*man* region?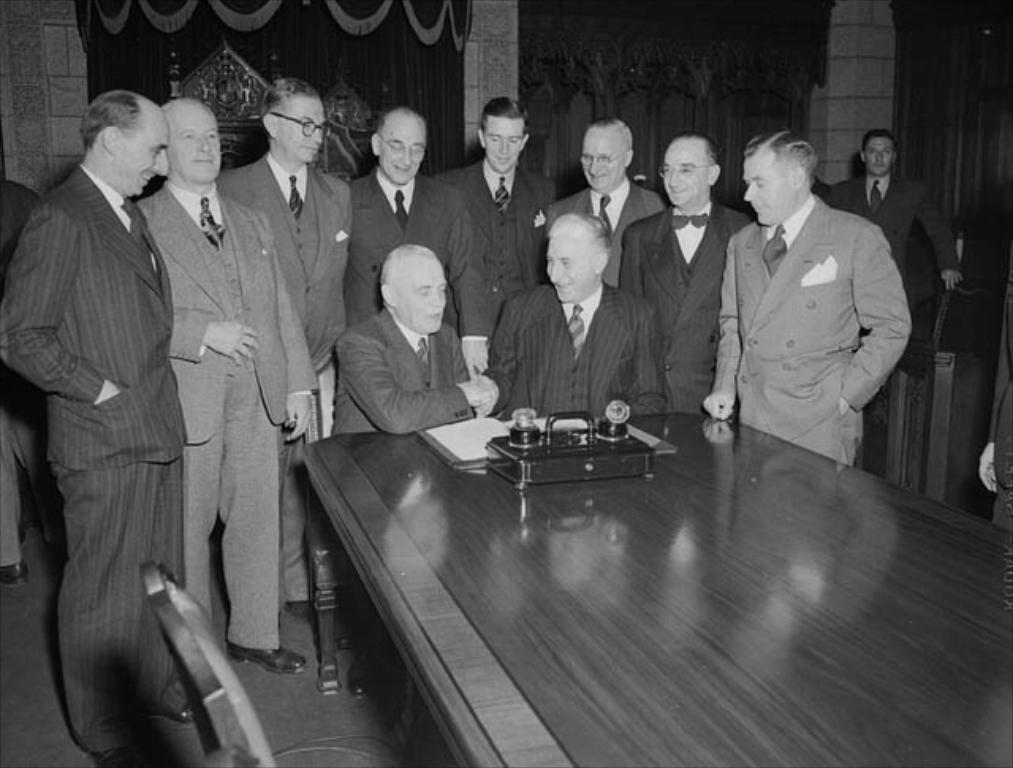
{"x1": 424, "y1": 97, "x2": 560, "y2": 347}
